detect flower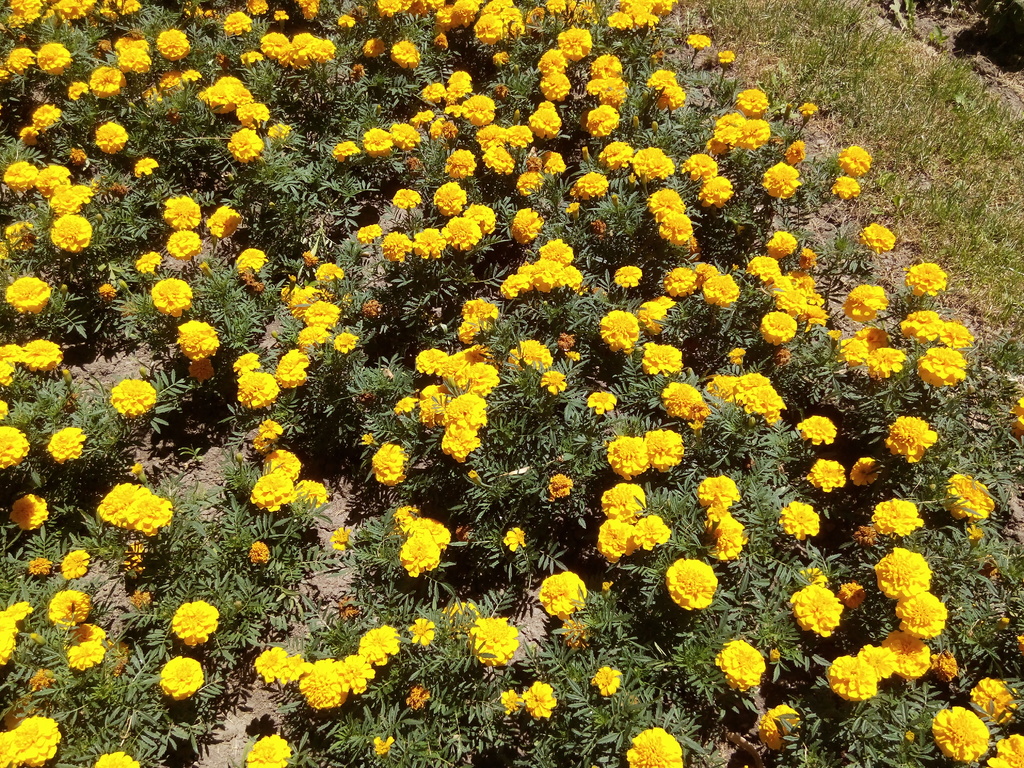
Rect(481, 119, 501, 148)
